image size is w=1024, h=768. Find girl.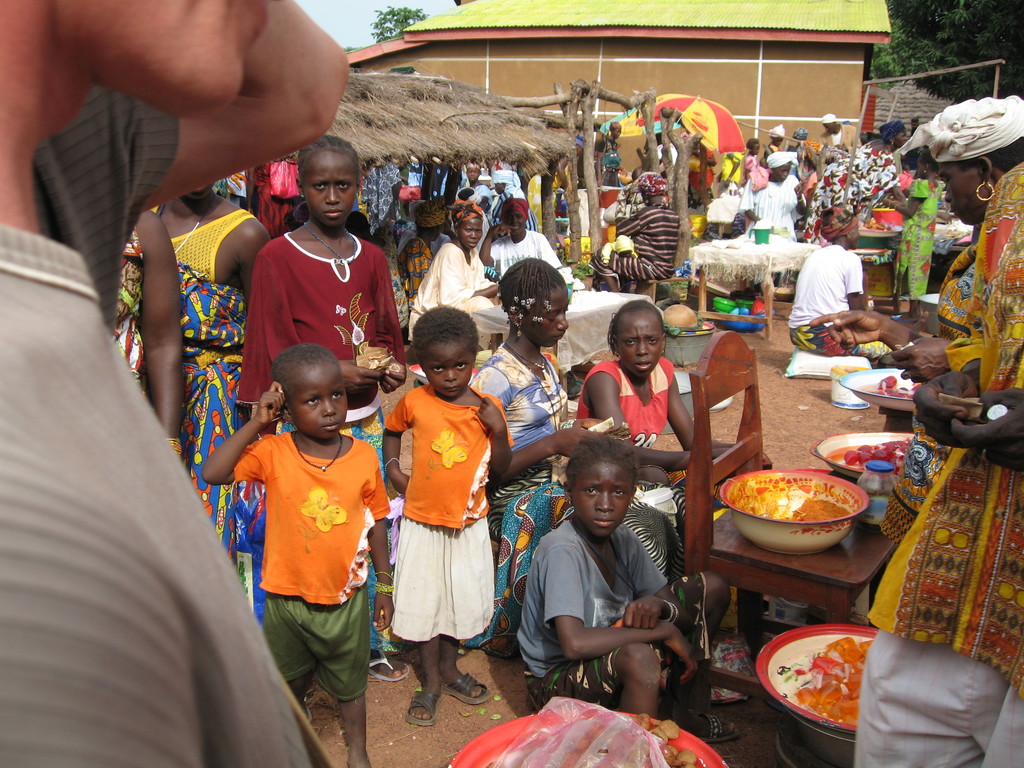
x1=234 y1=141 x2=412 y2=678.
